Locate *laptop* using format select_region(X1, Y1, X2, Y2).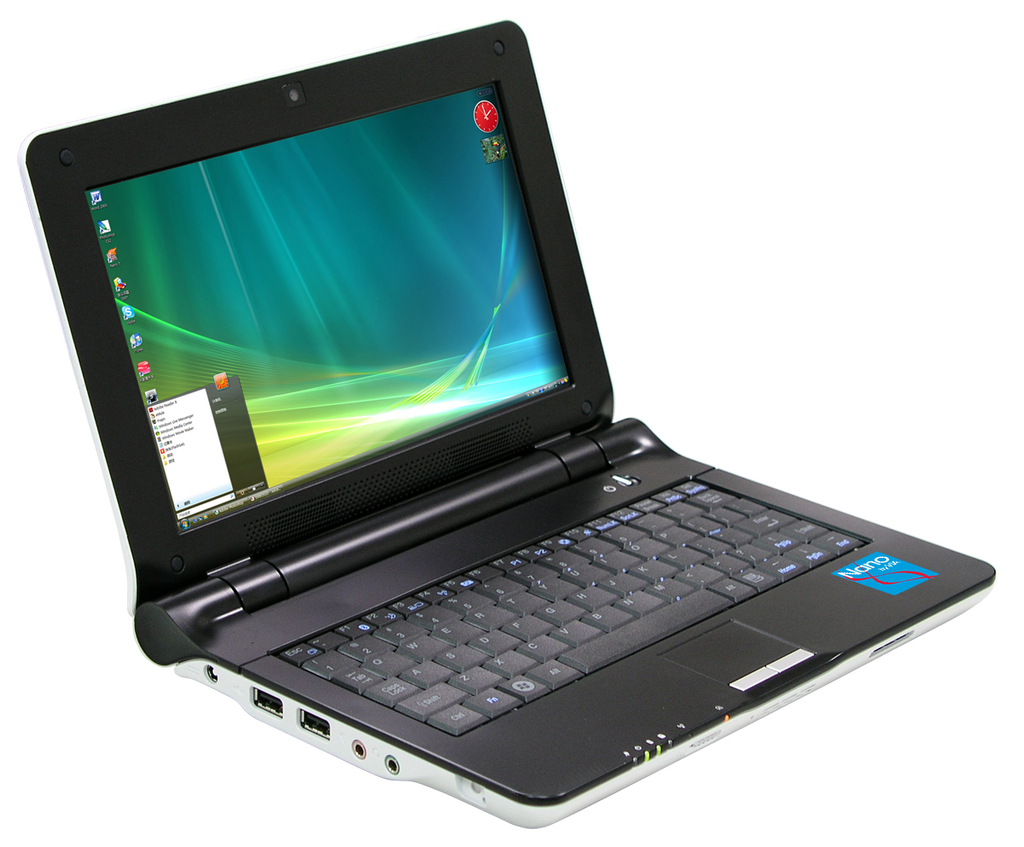
select_region(14, 16, 989, 832).
